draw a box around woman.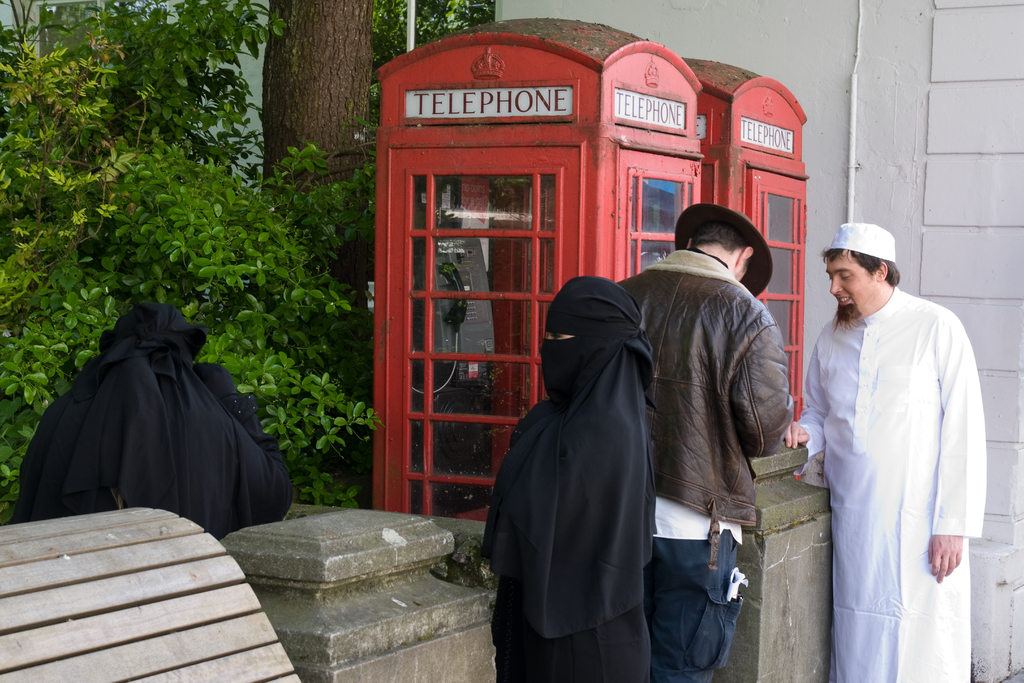
detection(479, 276, 658, 682).
